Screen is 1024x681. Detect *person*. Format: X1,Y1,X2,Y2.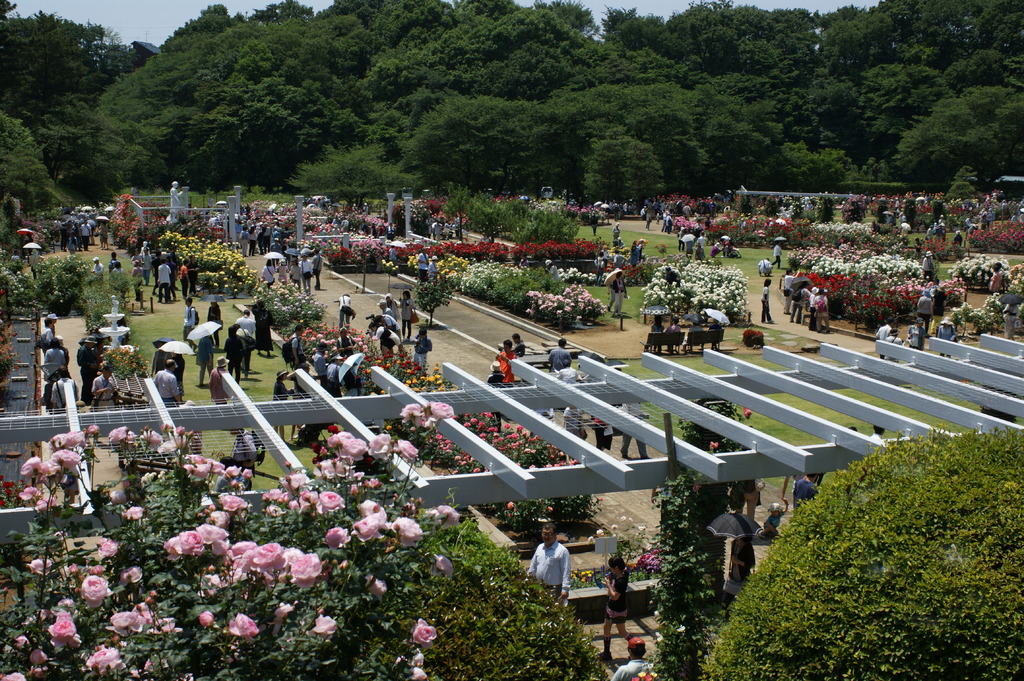
205,351,244,405.
